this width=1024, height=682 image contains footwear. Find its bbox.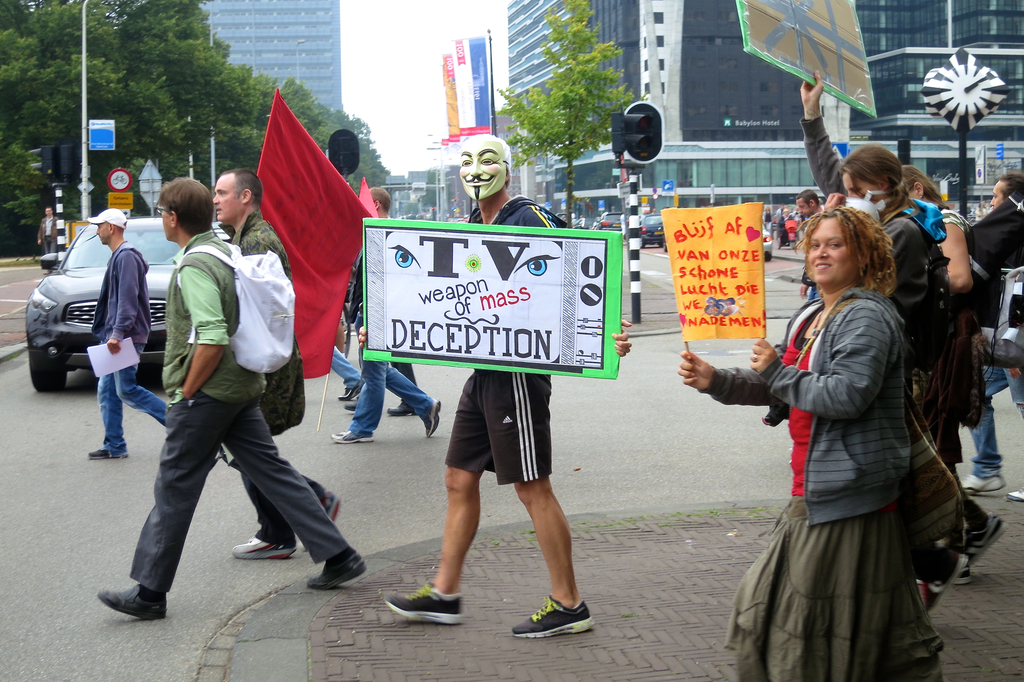
pyautogui.locateOnScreen(342, 401, 360, 411).
